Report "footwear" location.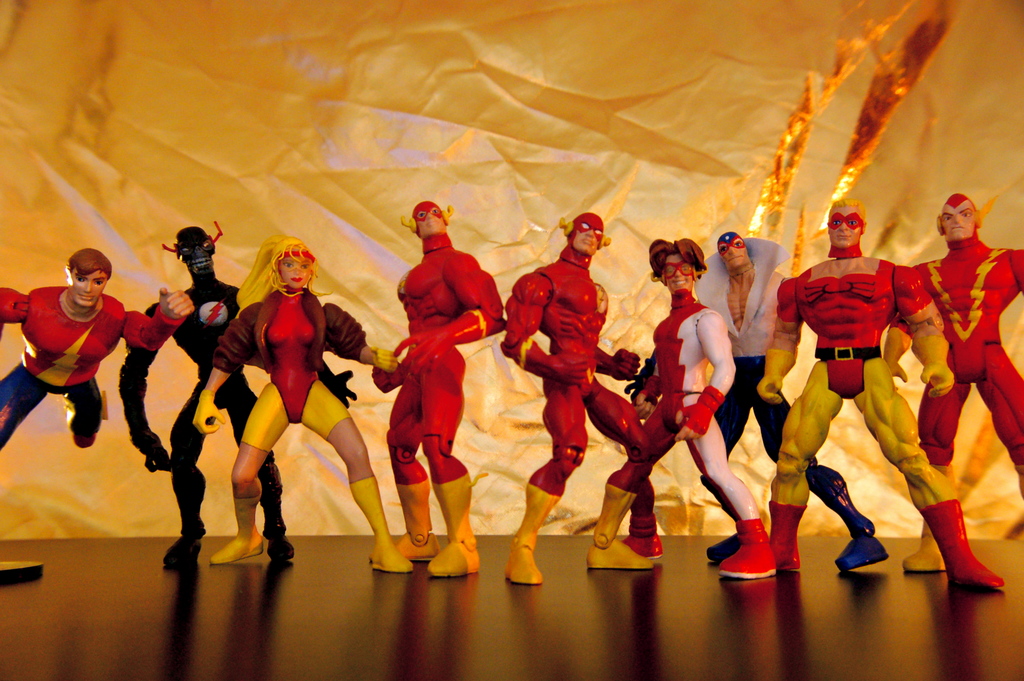
Report: l=273, t=528, r=296, b=561.
